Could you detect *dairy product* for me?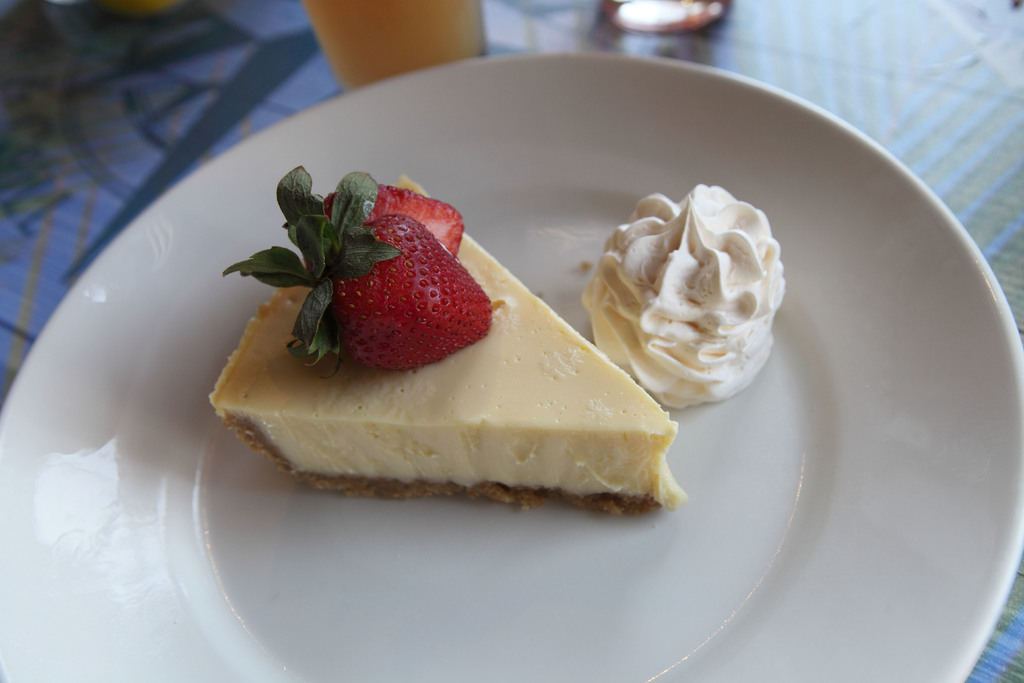
Detection result: Rect(582, 189, 787, 414).
